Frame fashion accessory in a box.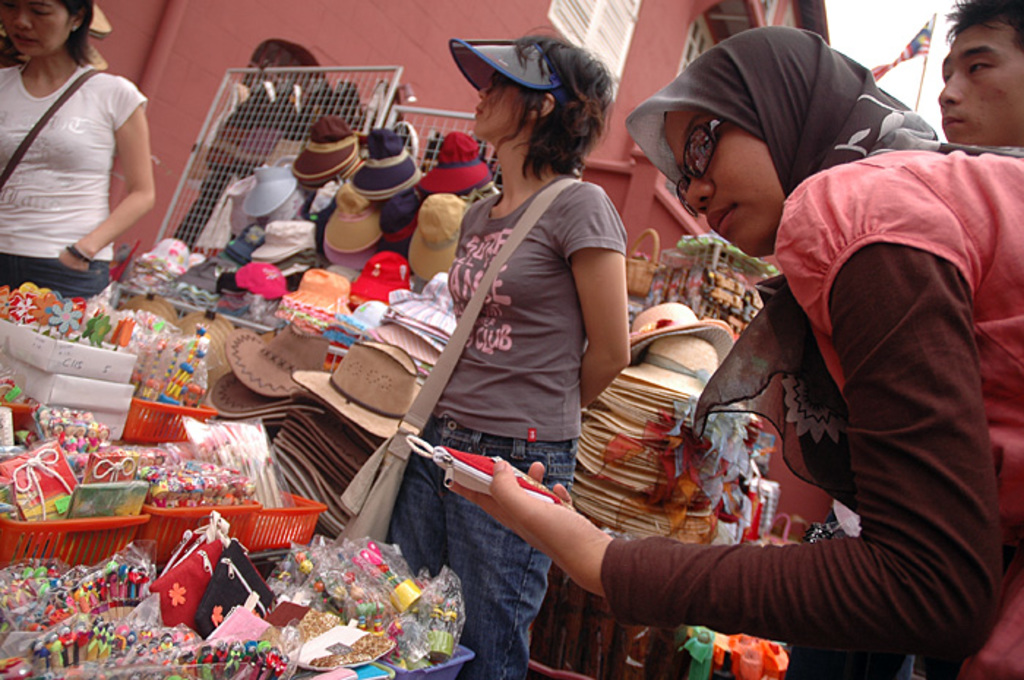
(353, 247, 414, 304).
